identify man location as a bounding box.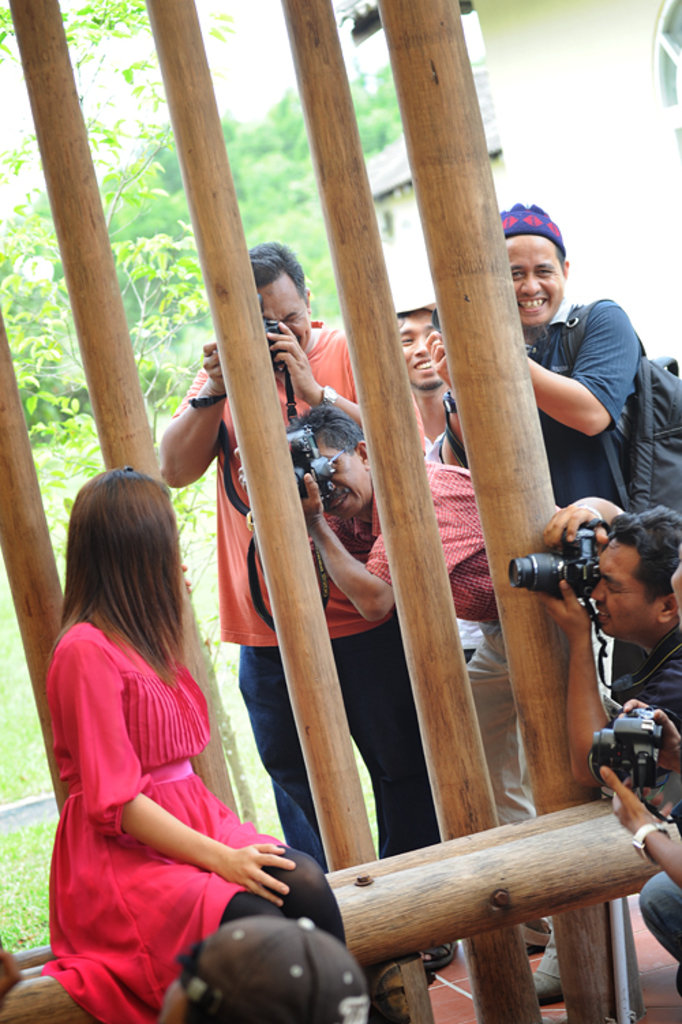
[158, 243, 456, 971].
